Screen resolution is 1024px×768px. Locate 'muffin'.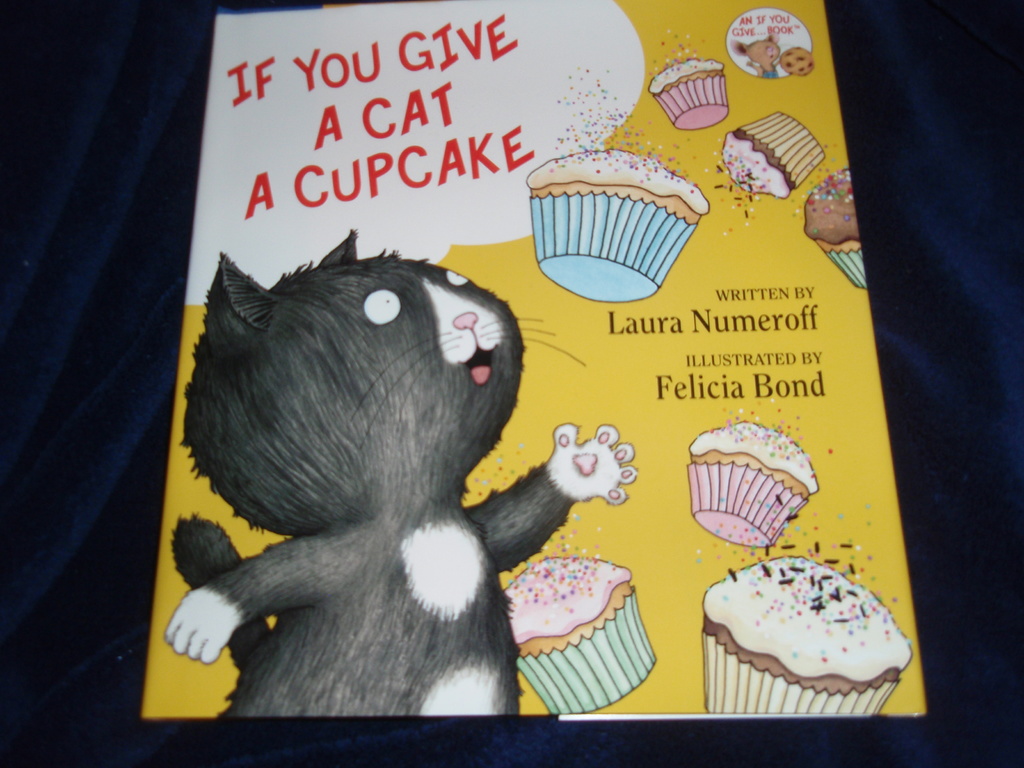
region(684, 415, 819, 550).
